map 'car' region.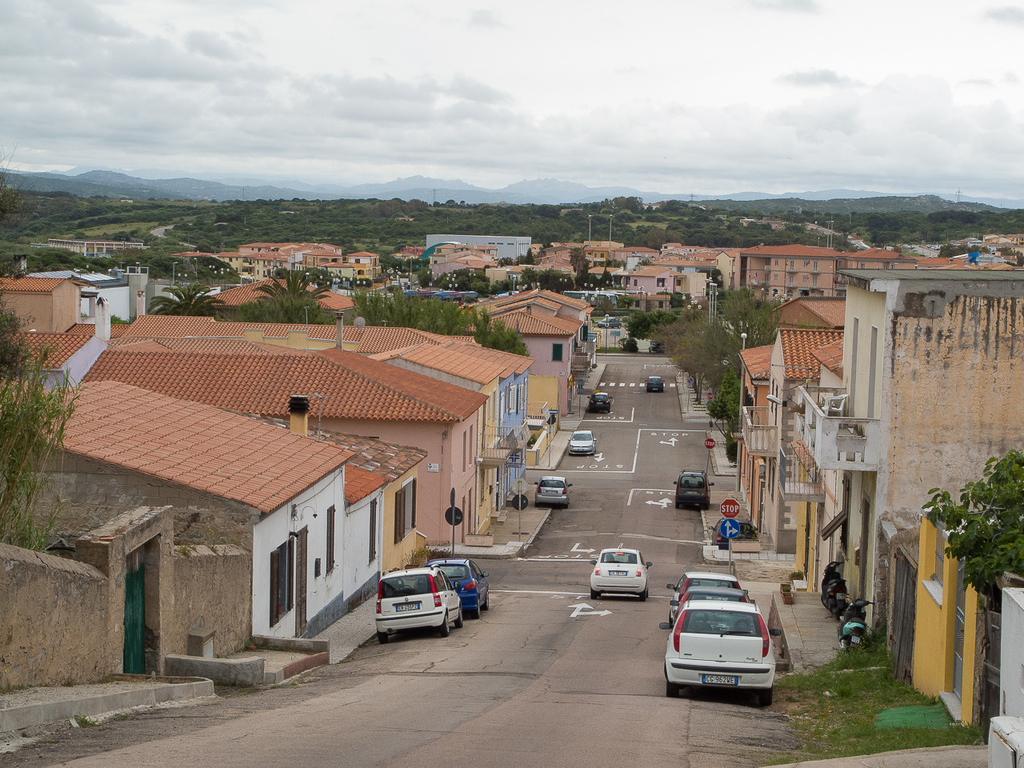
Mapped to {"x1": 597, "y1": 315, "x2": 622, "y2": 327}.
